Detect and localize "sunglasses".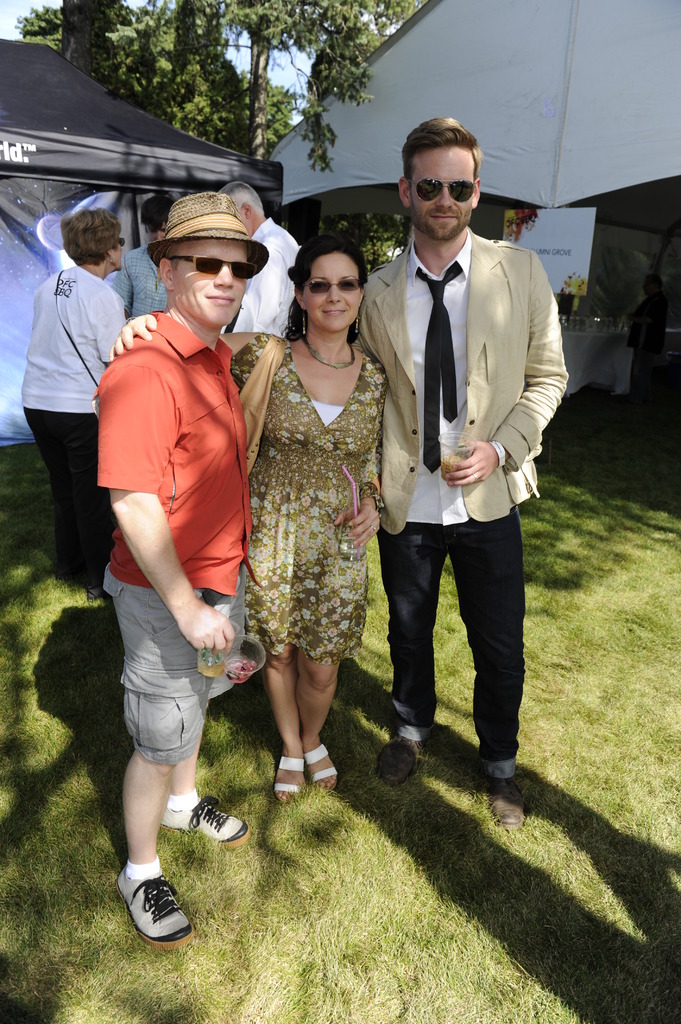
Localized at 168,255,259,279.
